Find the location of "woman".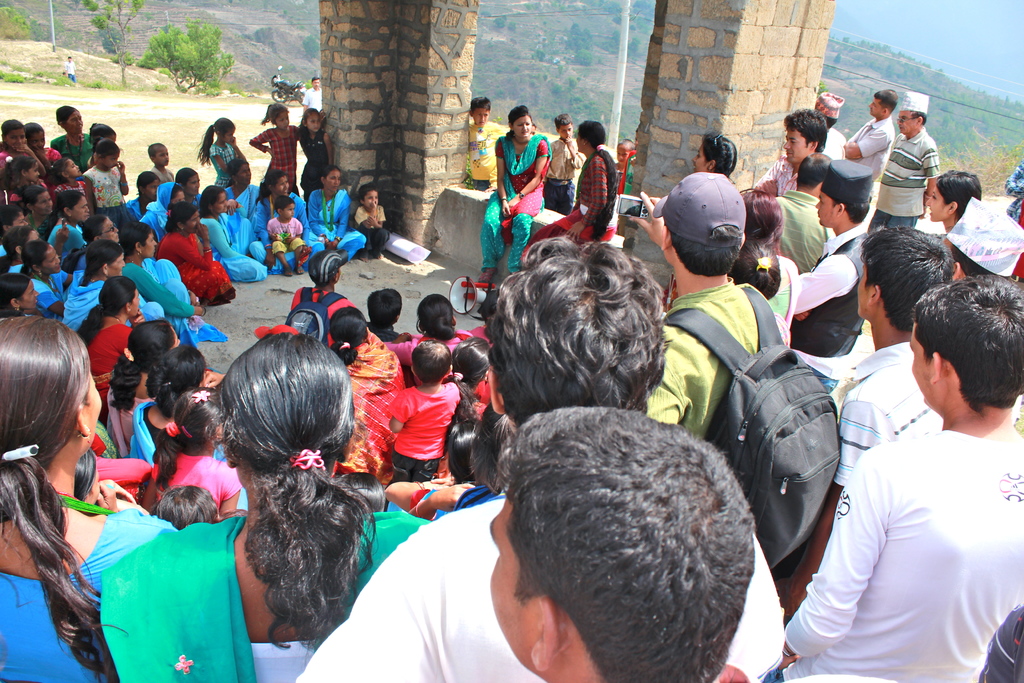
Location: box(331, 304, 408, 469).
